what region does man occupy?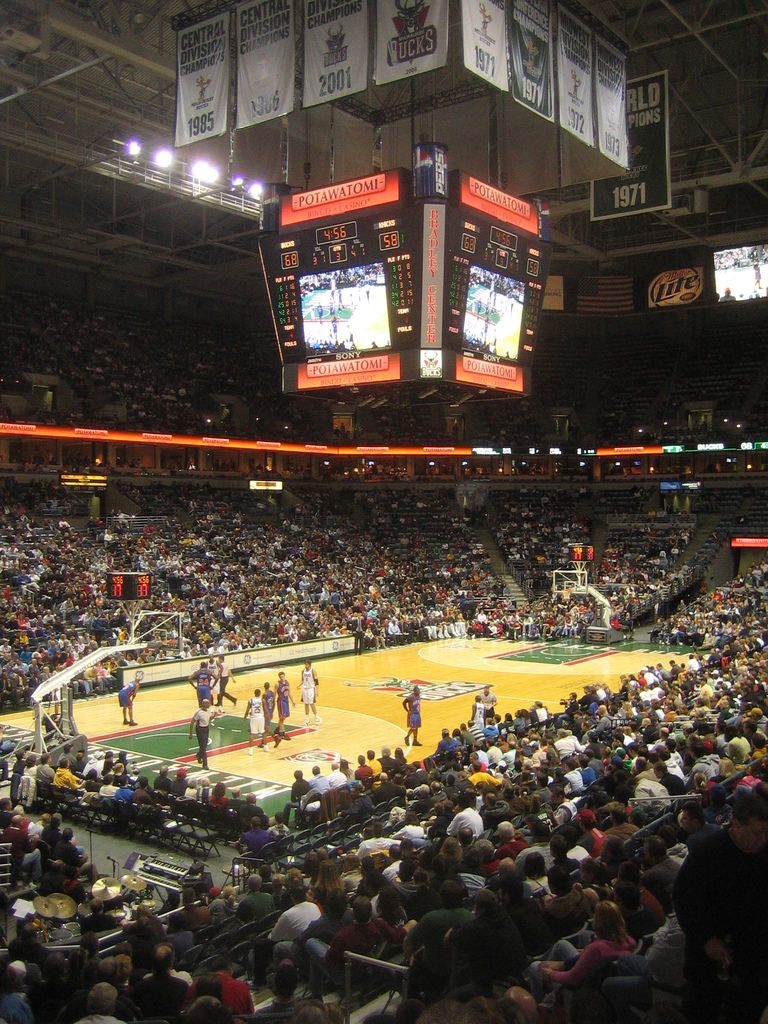
box(119, 676, 141, 727).
